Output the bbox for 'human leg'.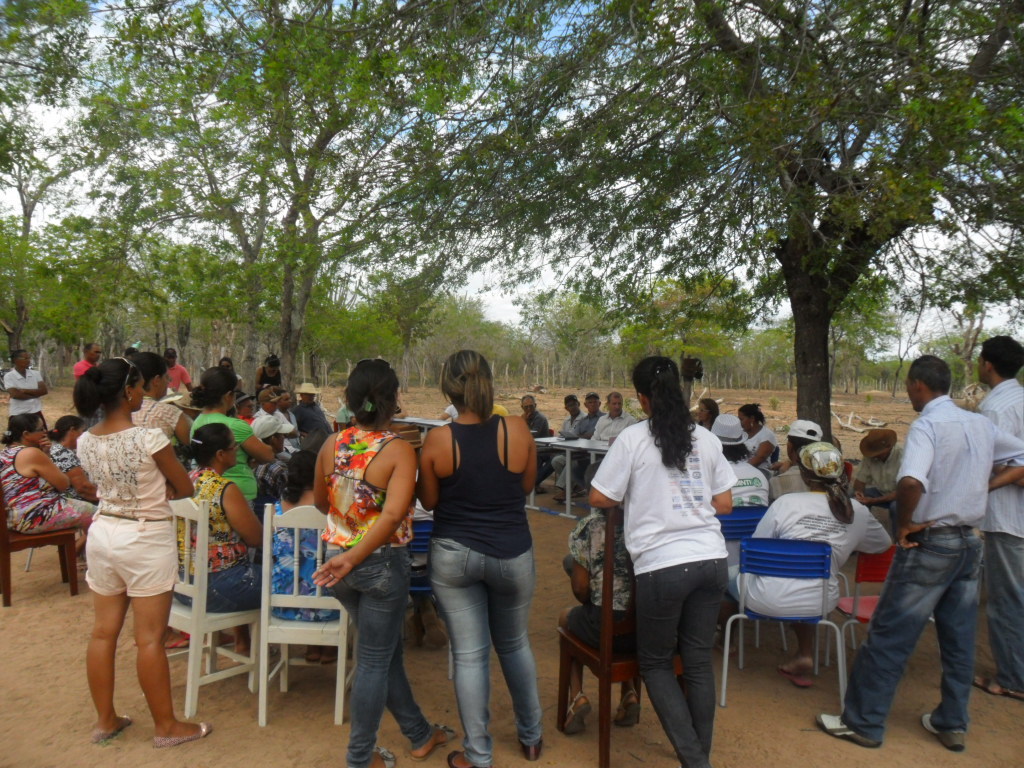
pyautogui.locateOnScreen(559, 607, 595, 728).
